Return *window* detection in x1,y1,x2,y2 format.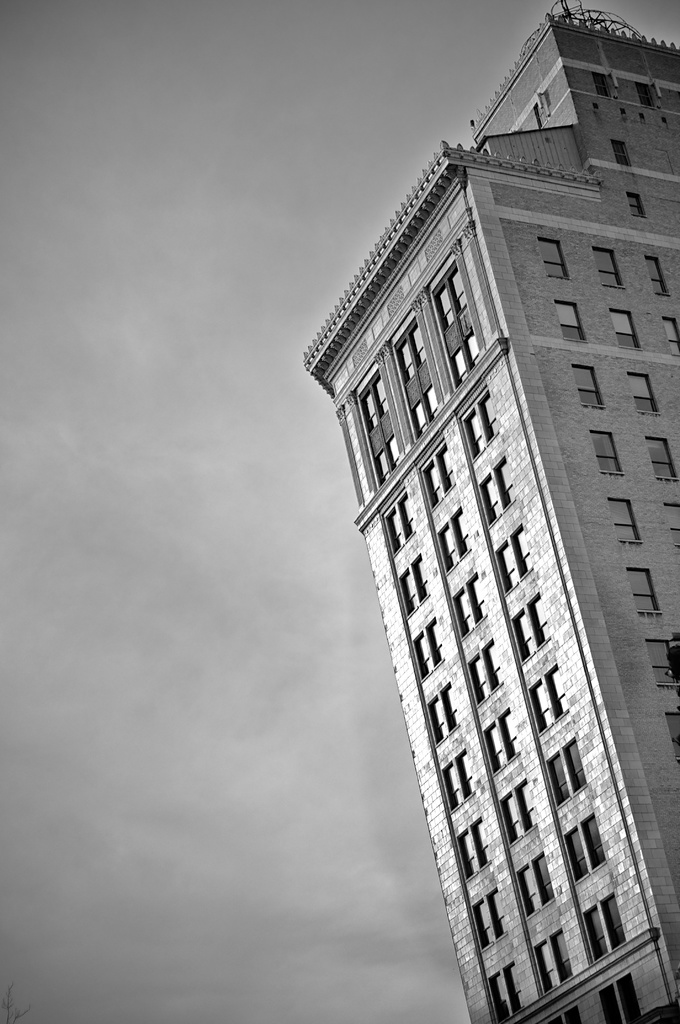
462,568,485,621.
